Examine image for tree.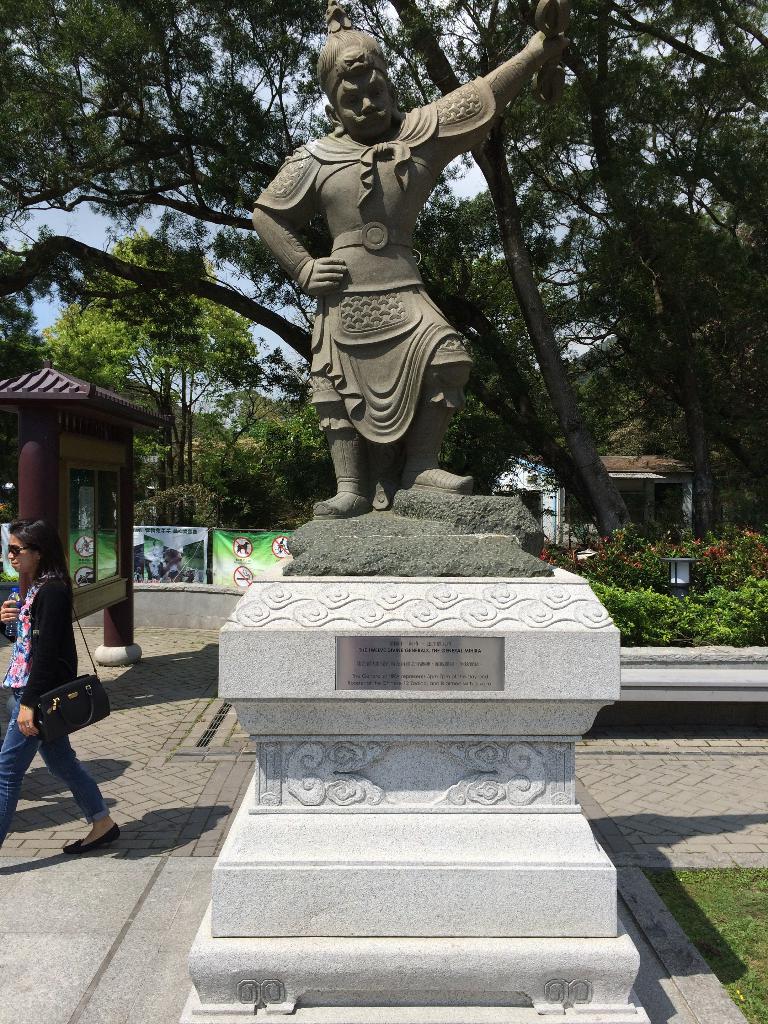
Examination result: box=[641, 860, 767, 1023].
